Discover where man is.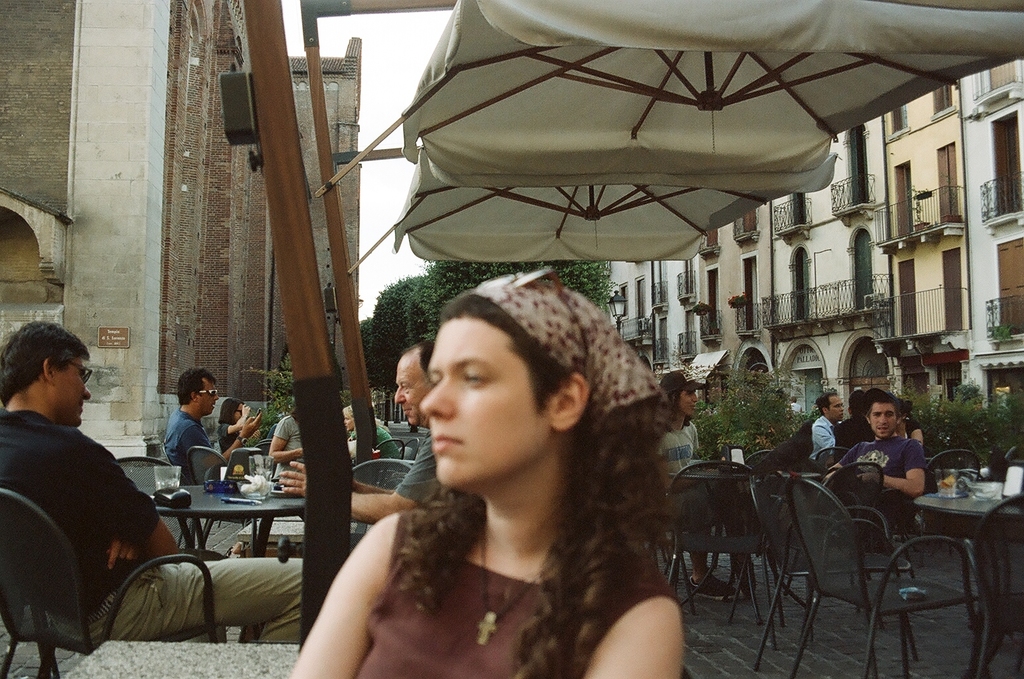
Discovered at (x1=280, y1=340, x2=457, y2=522).
